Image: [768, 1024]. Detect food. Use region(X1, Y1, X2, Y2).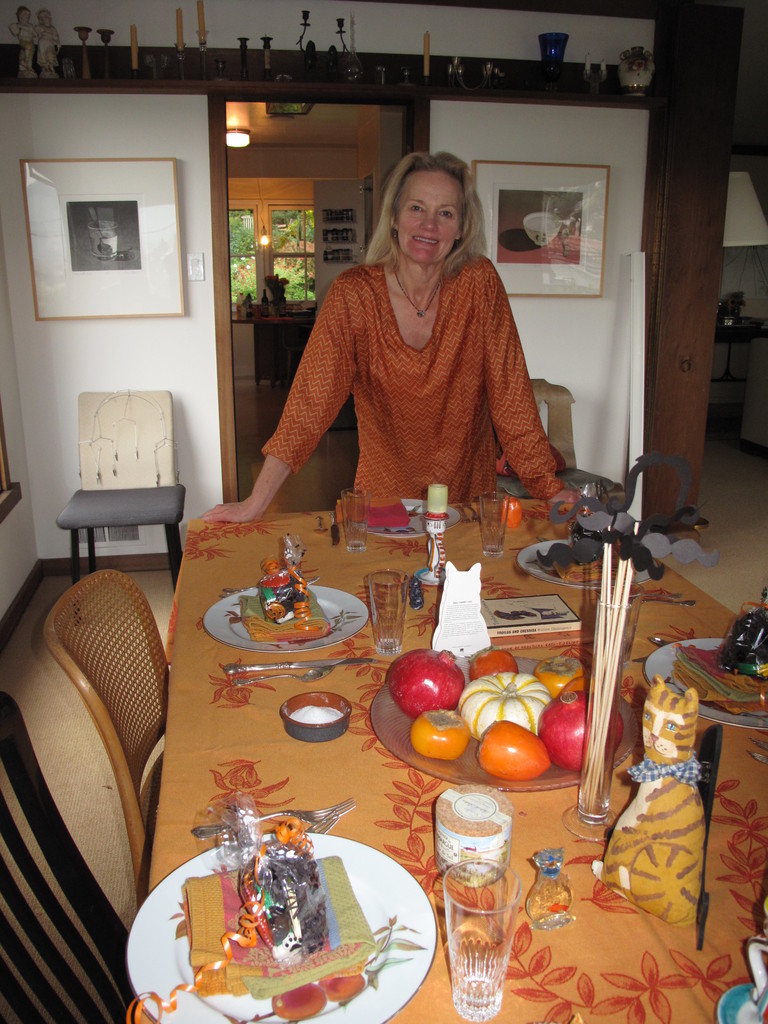
region(460, 669, 551, 734).
